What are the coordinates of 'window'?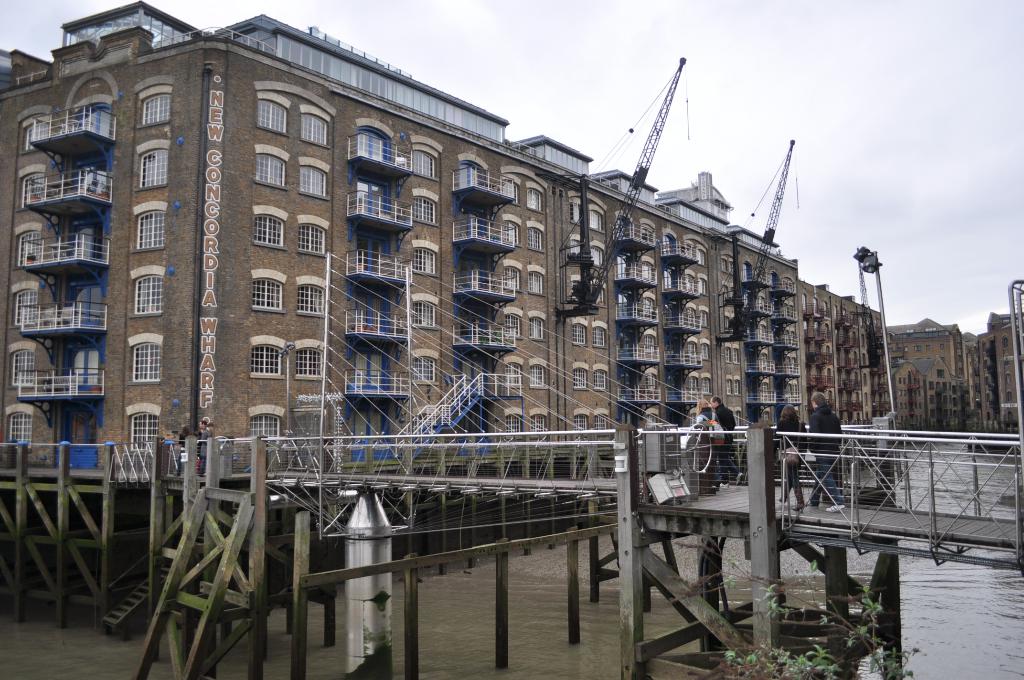
bbox=[349, 390, 402, 453].
